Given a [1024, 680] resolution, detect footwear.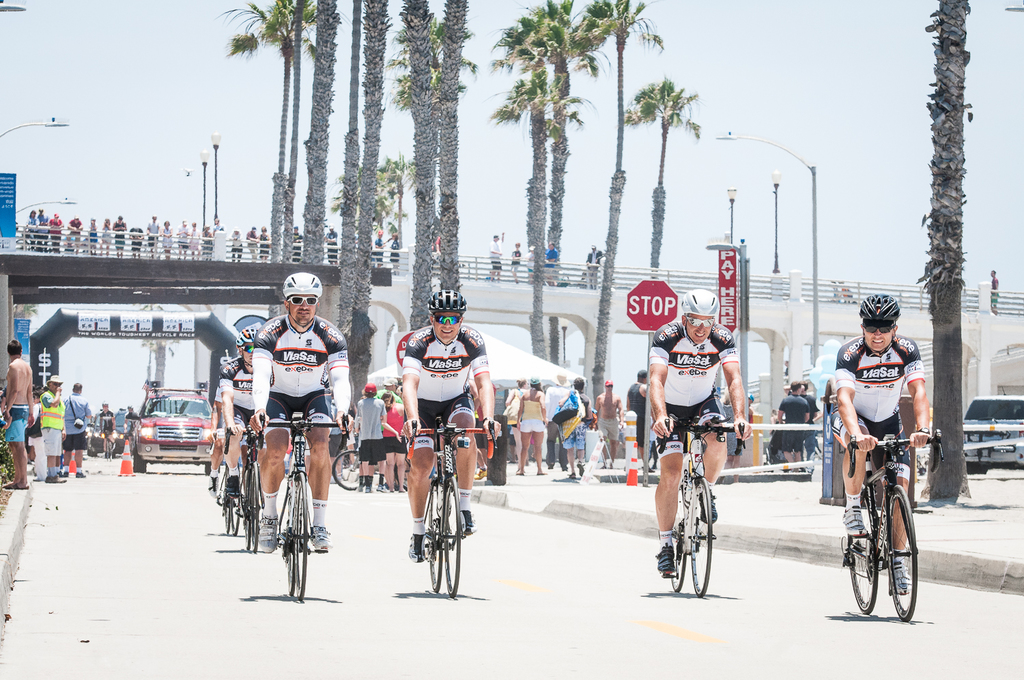
box(700, 487, 720, 533).
